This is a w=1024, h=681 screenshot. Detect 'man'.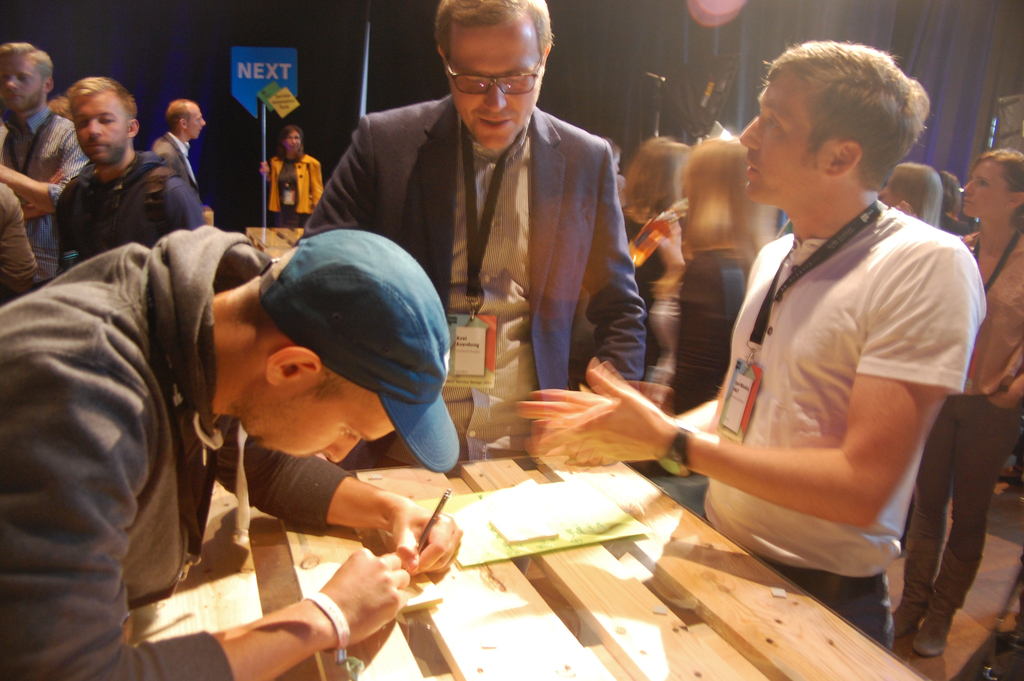
0, 42, 90, 282.
